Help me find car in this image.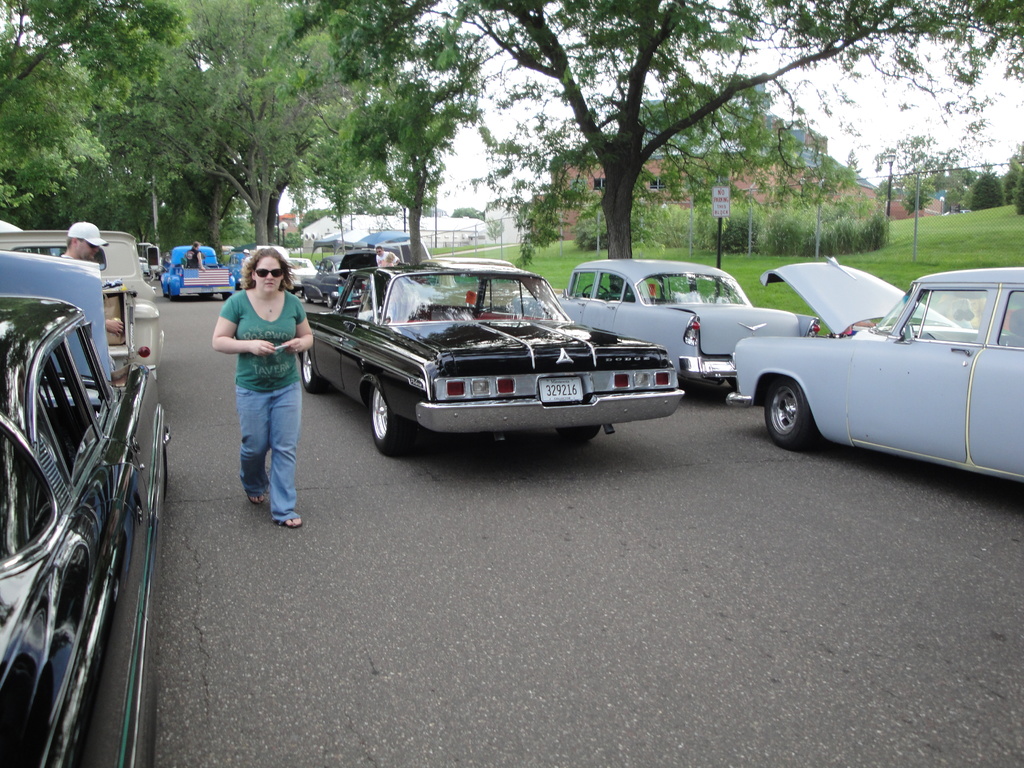
Found it: 296:266:687:461.
